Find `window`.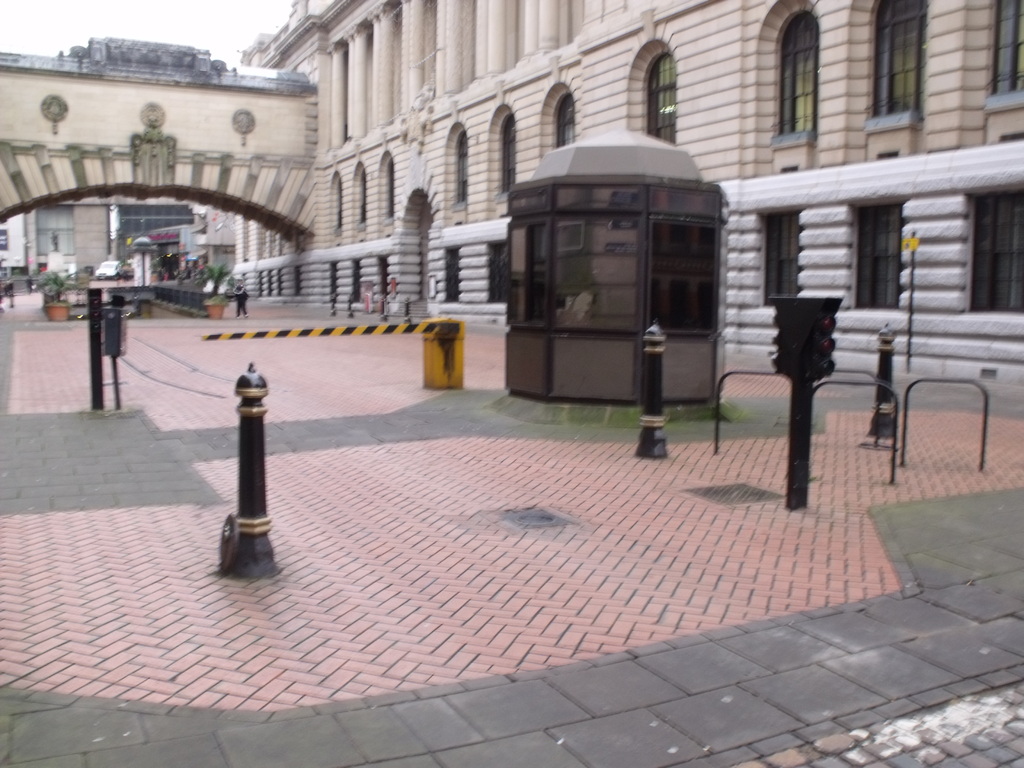
left=986, top=0, right=1023, bottom=95.
